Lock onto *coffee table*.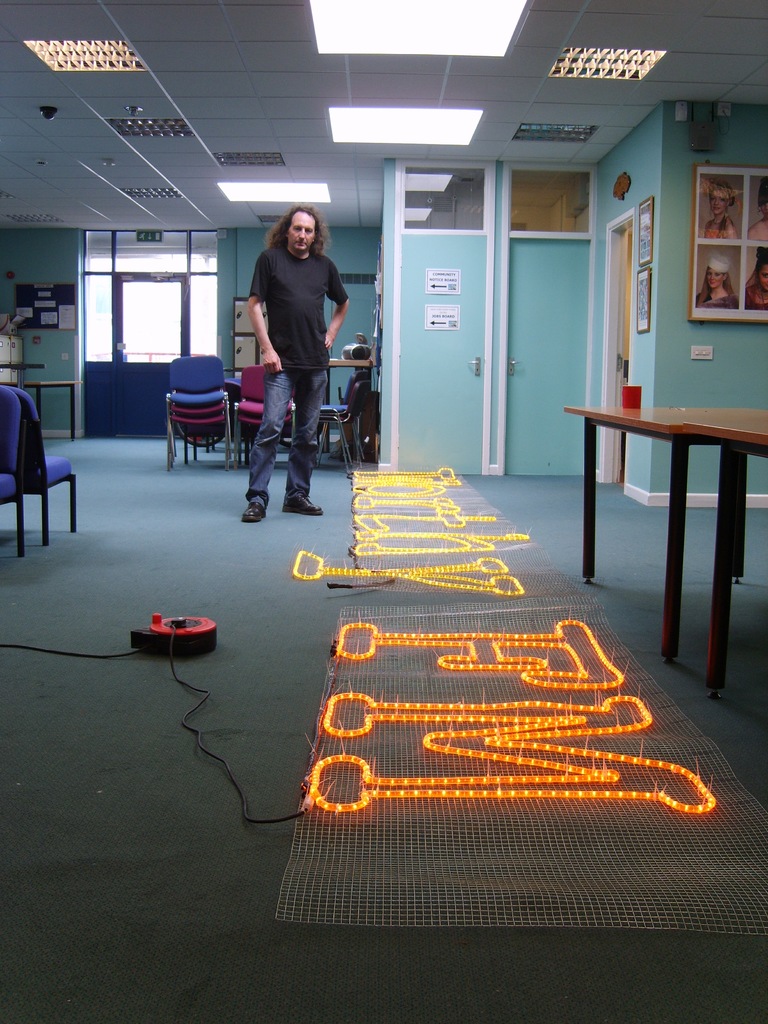
Locked: {"left": 0, "top": 376, "right": 84, "bottom": 452}.
